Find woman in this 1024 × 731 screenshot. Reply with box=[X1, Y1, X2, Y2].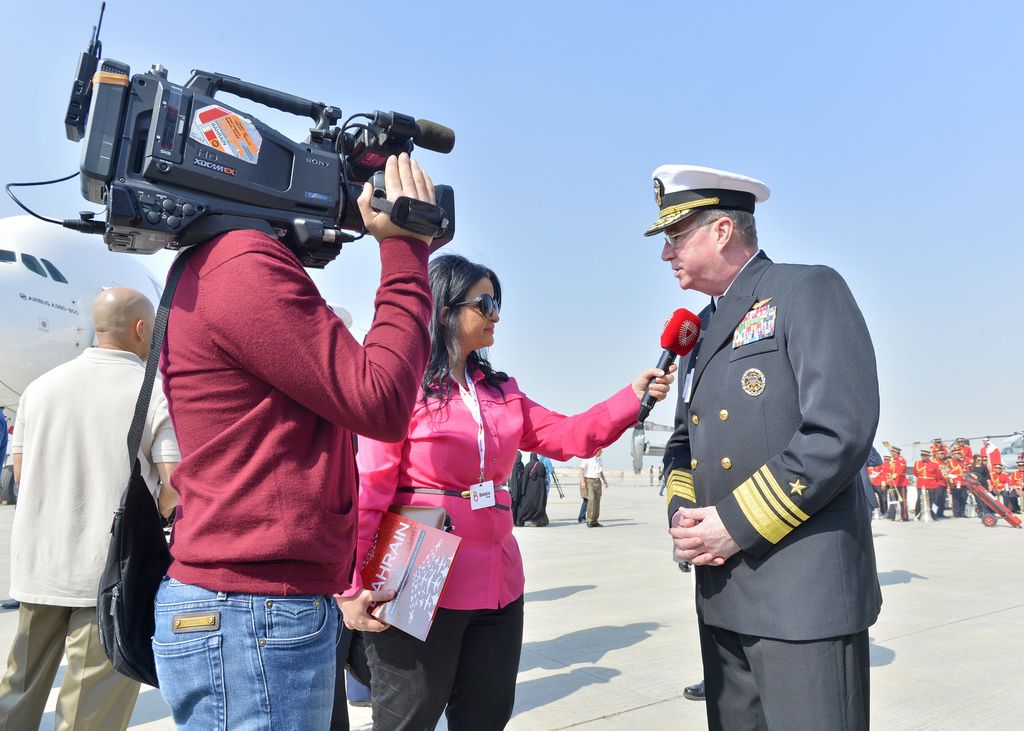
box=[331, 254, 678, 730].
